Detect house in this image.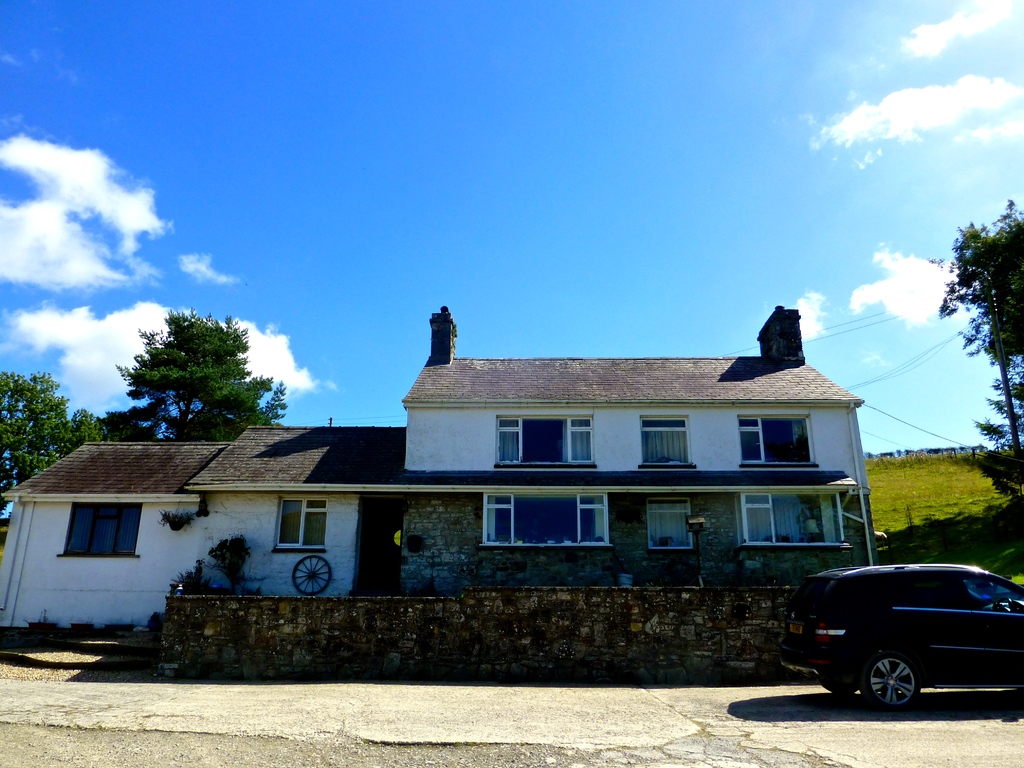
Detection: rect(0, 305, 877, 678).
